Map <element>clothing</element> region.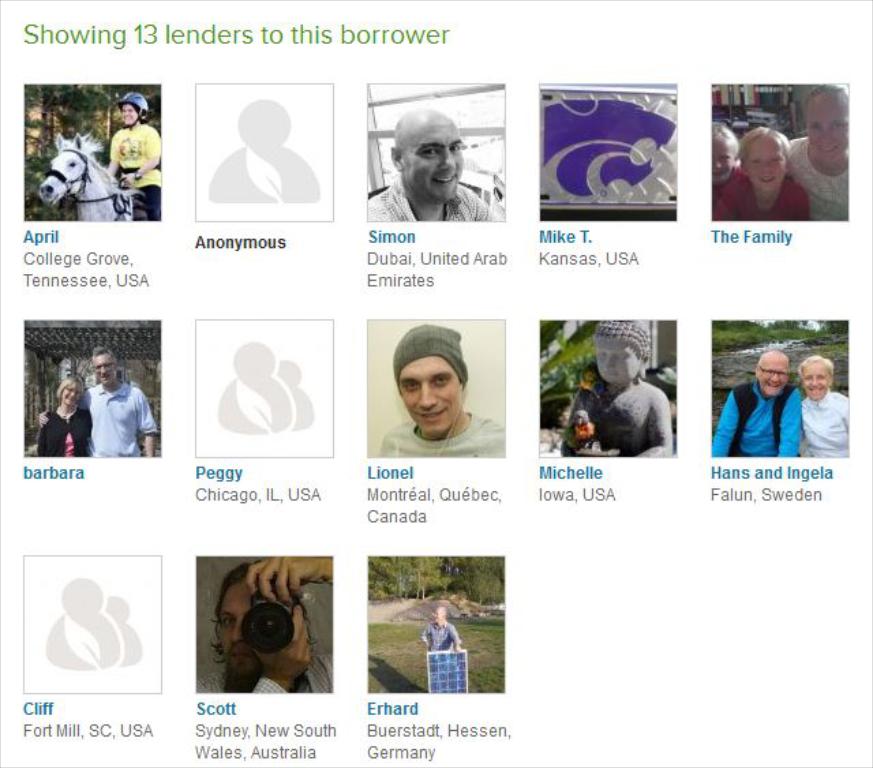
Mapped to 29,402,97,458.
